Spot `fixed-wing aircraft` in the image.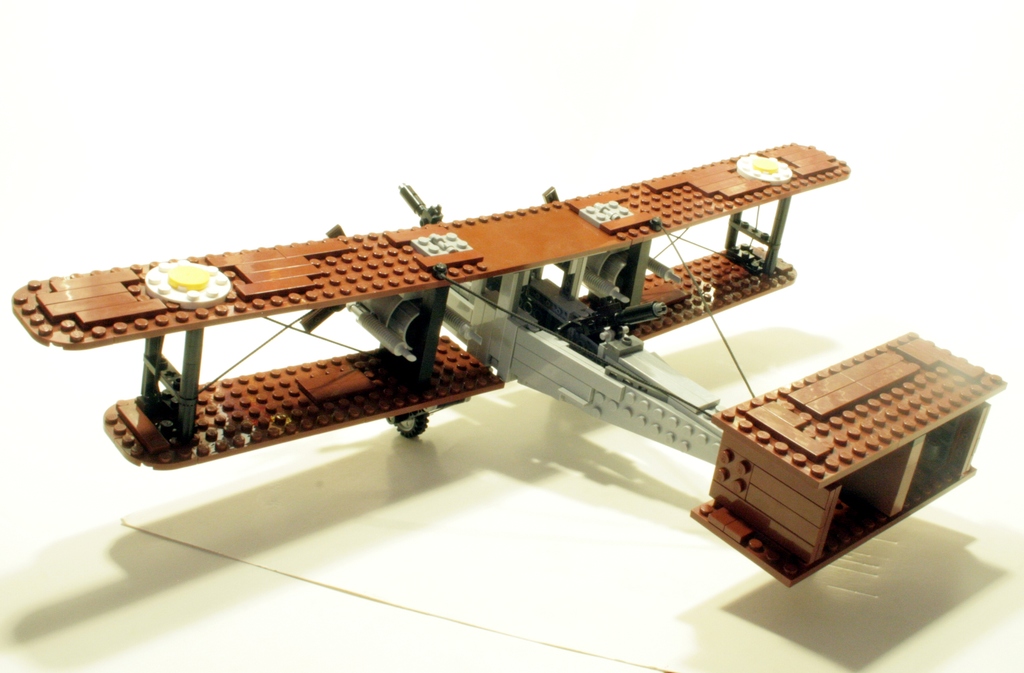
`fixed-wing aircraft` found at (4,142,1012,589).
